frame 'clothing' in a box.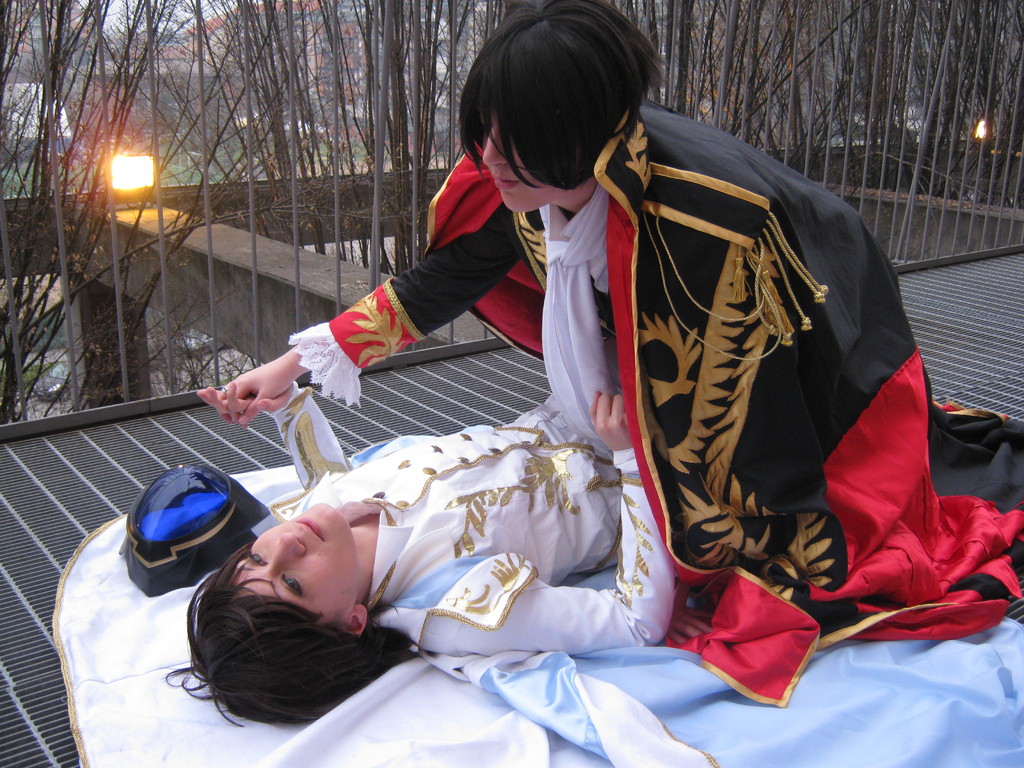
pyautogui.locateOnScreen(268, 381, 675, 658).
